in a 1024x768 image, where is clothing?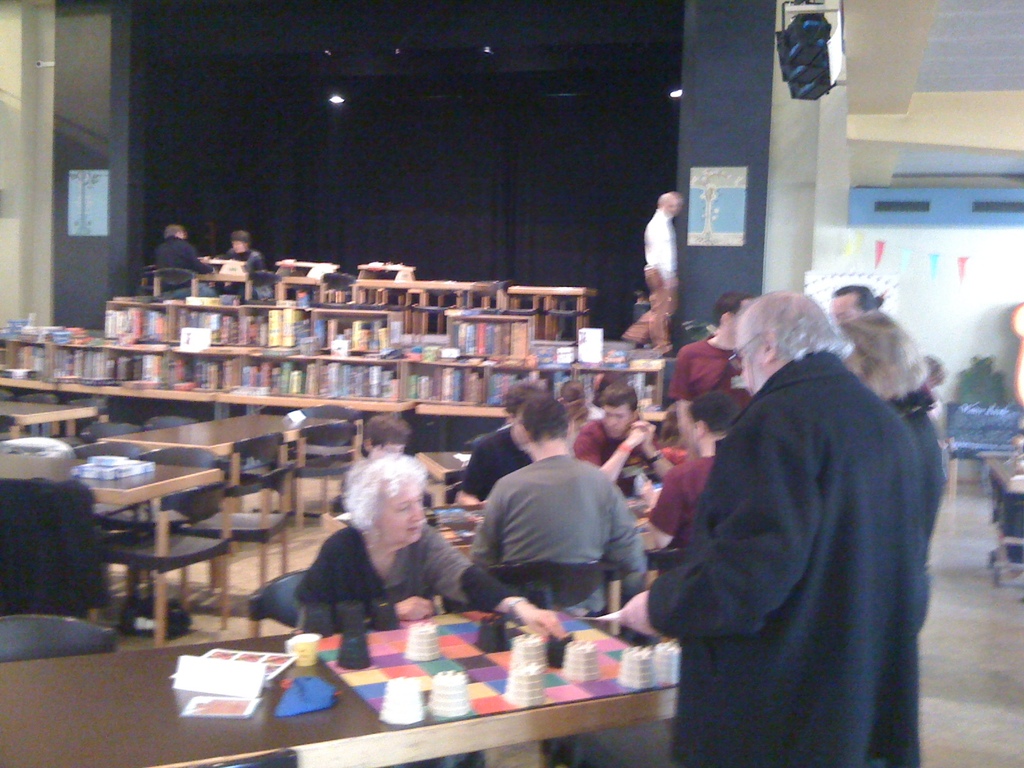
box=[465, 452, 648, 616].
